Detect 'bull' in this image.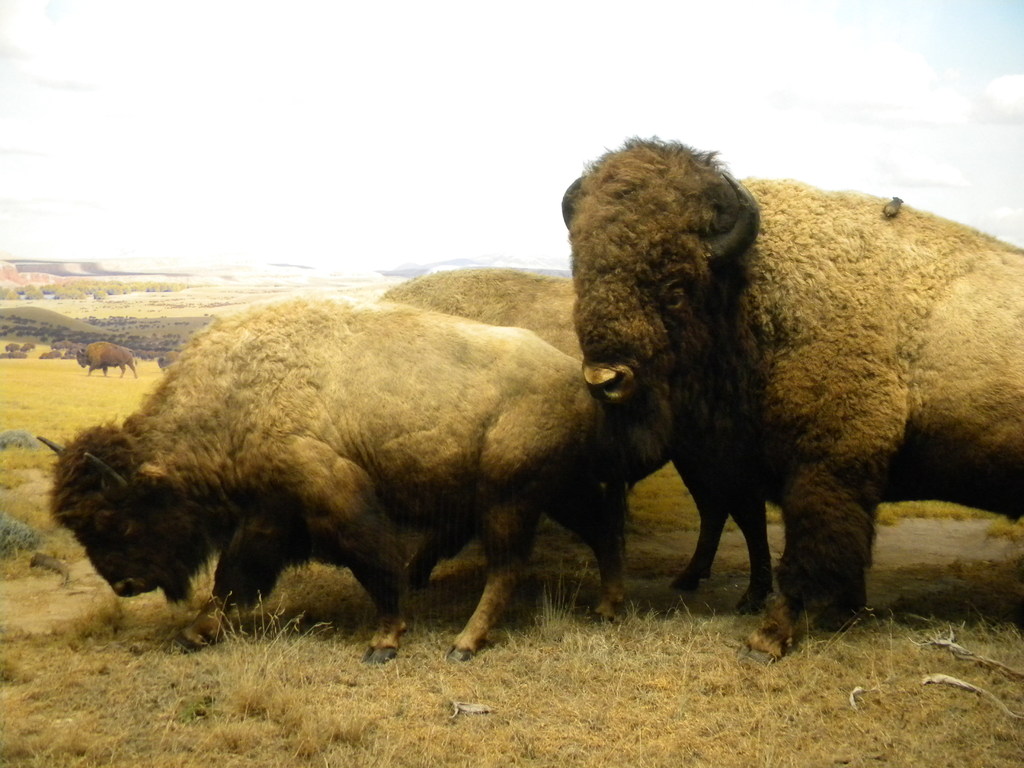
Detection: x1=33, y1=291, x2=625, y2=666.
